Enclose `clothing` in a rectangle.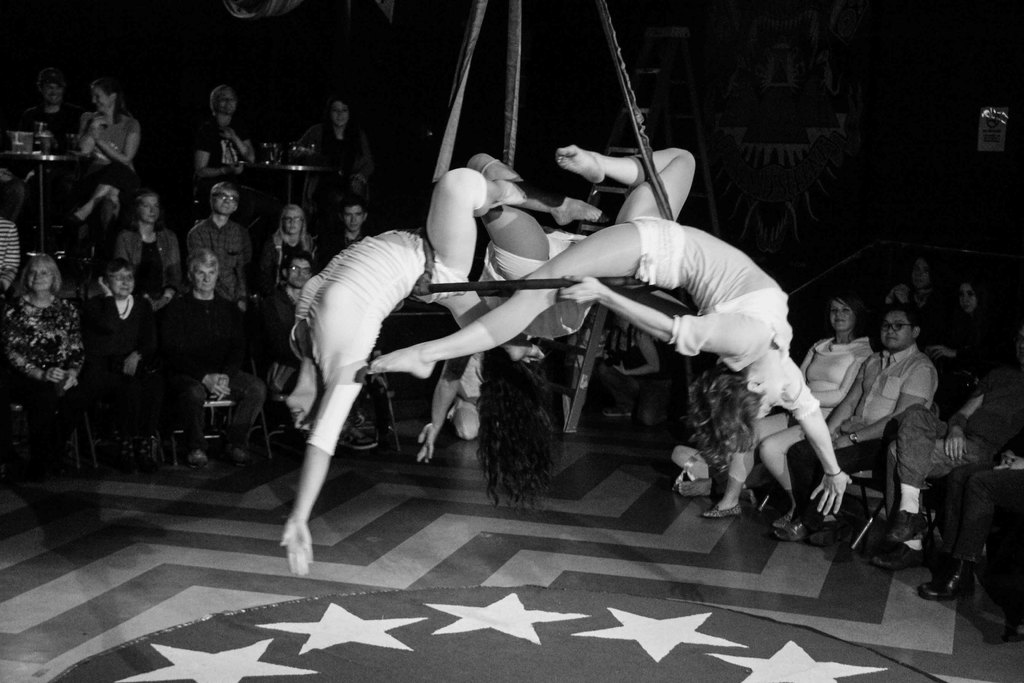
[113, 220, 179, 304].
